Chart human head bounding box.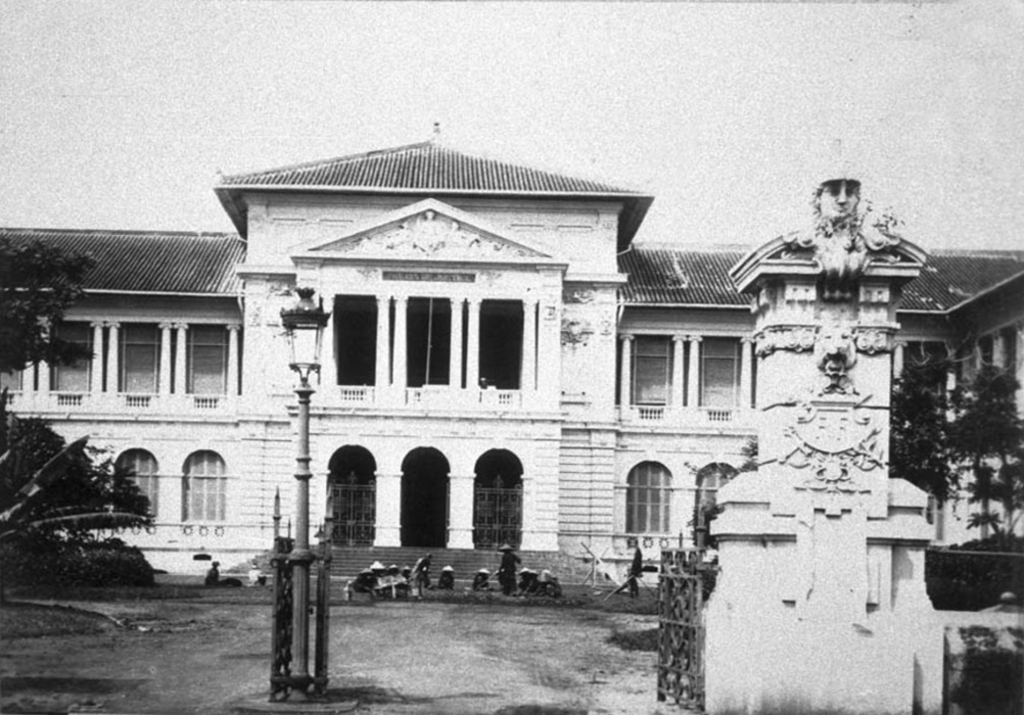
Charted: bbox=[807, 163, 858, 219].
